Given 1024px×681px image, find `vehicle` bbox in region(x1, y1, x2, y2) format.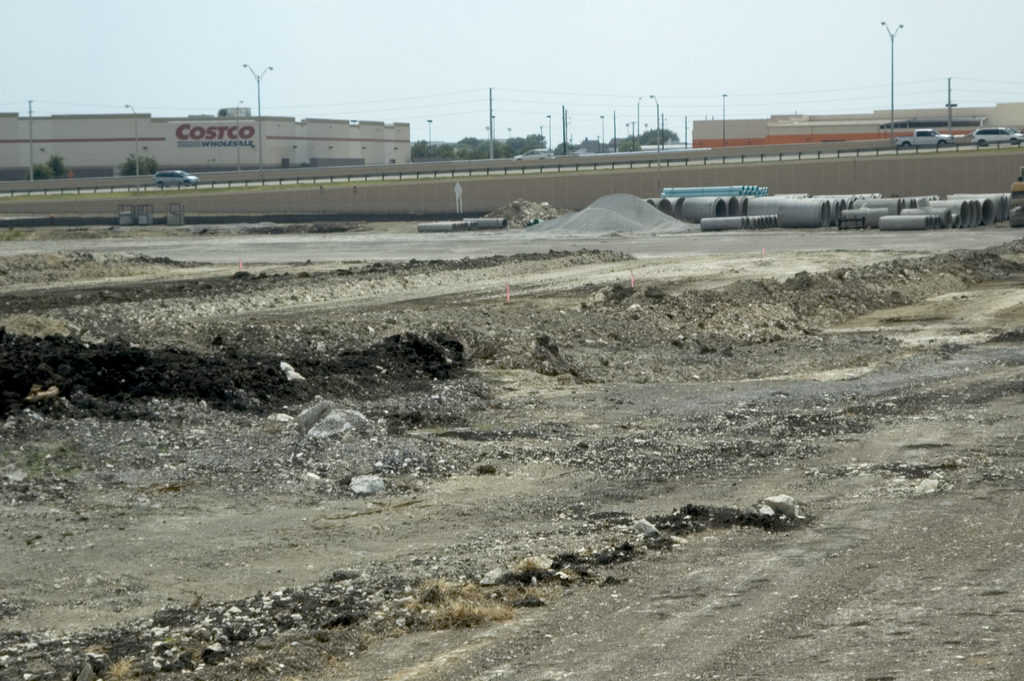
region(150, 167, 199, 188).
